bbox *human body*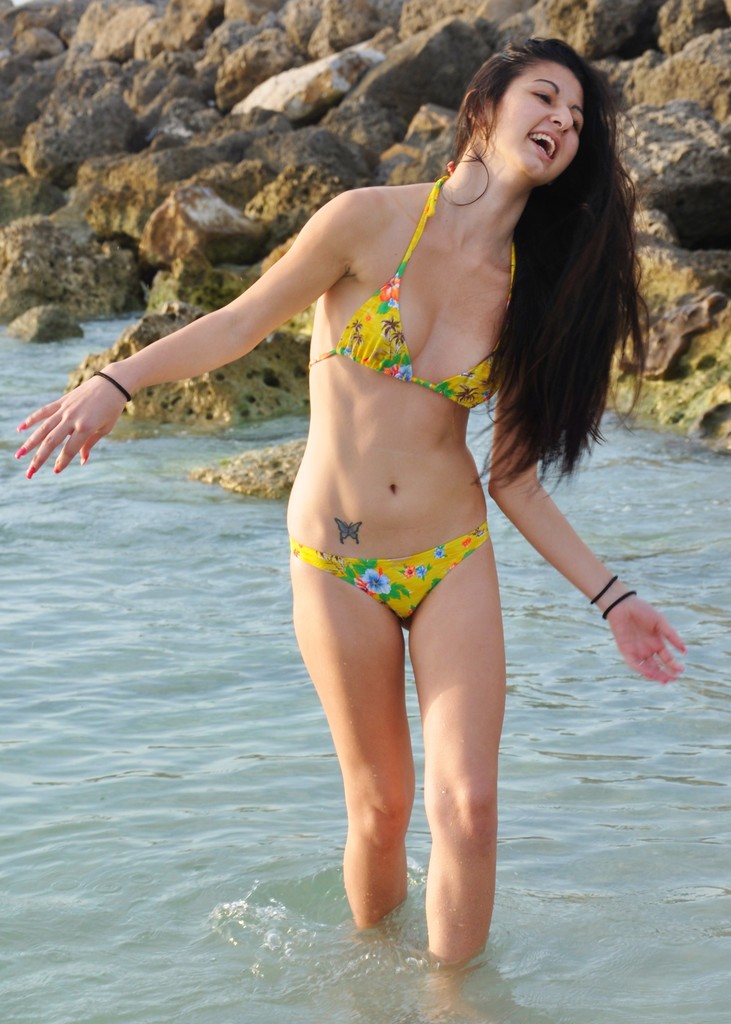
179 0 623 956
